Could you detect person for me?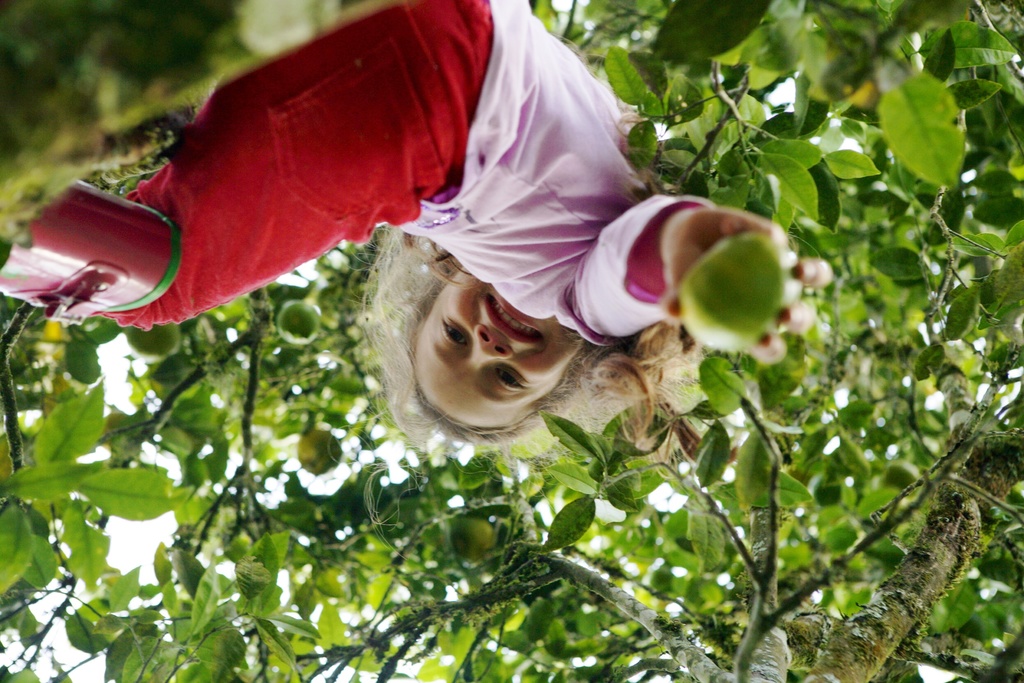
Detection result: (x1=0, y1=0, x2=841, y2=444).
